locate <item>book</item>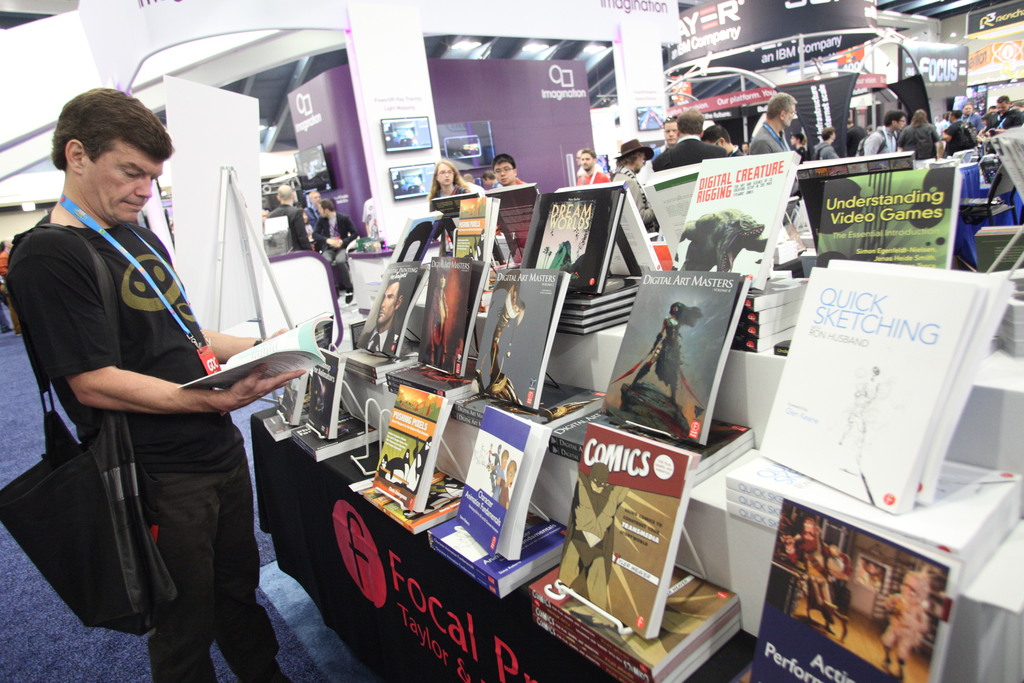
[674,151,795,286]
